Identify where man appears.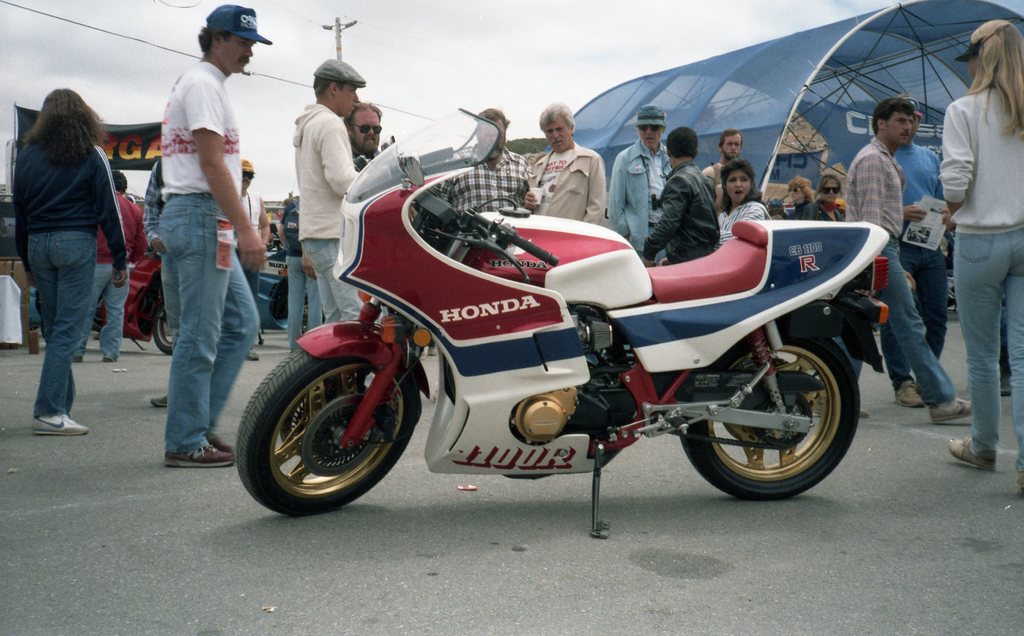
Appears at (522,102,604,223).
